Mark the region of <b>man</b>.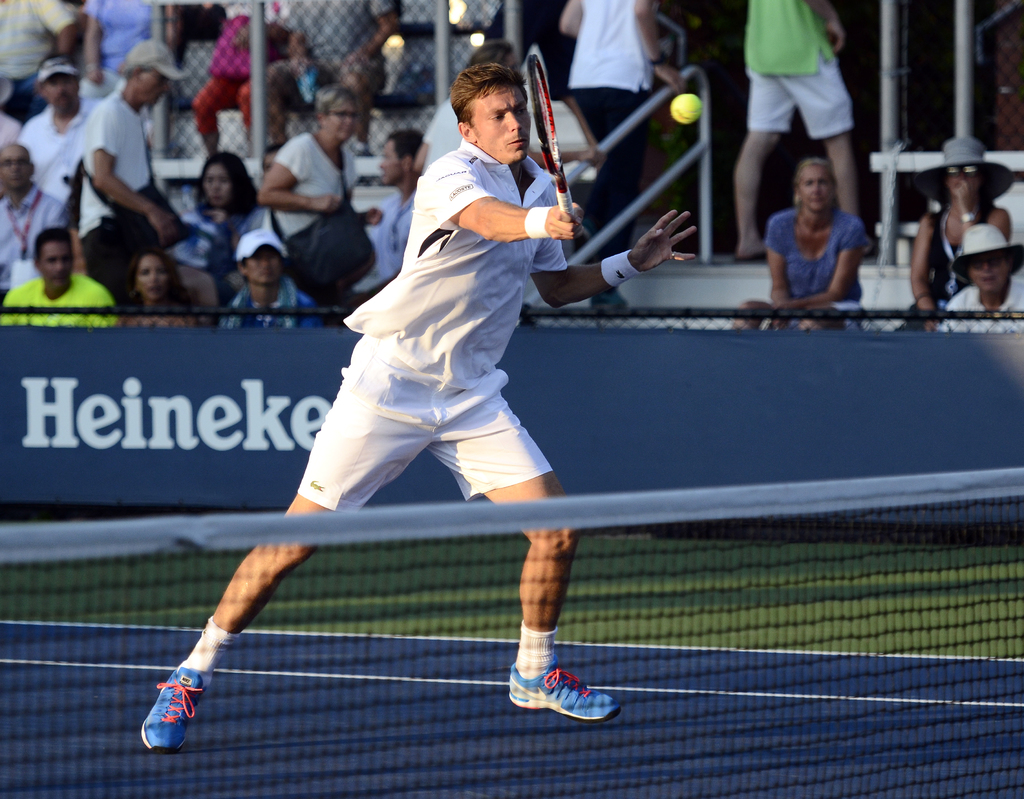
Region: (left=76, top=33, right=184, bottom=307).
